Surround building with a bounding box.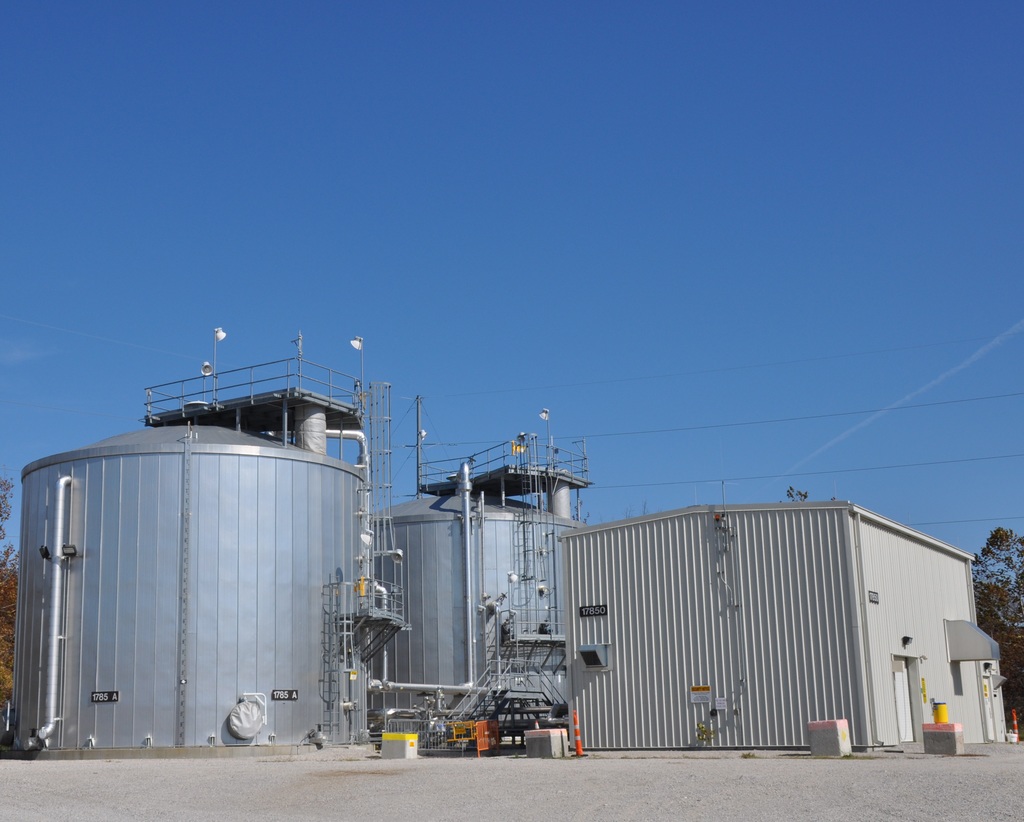
x1=5 y1=331 x2=1005 y2=753.
